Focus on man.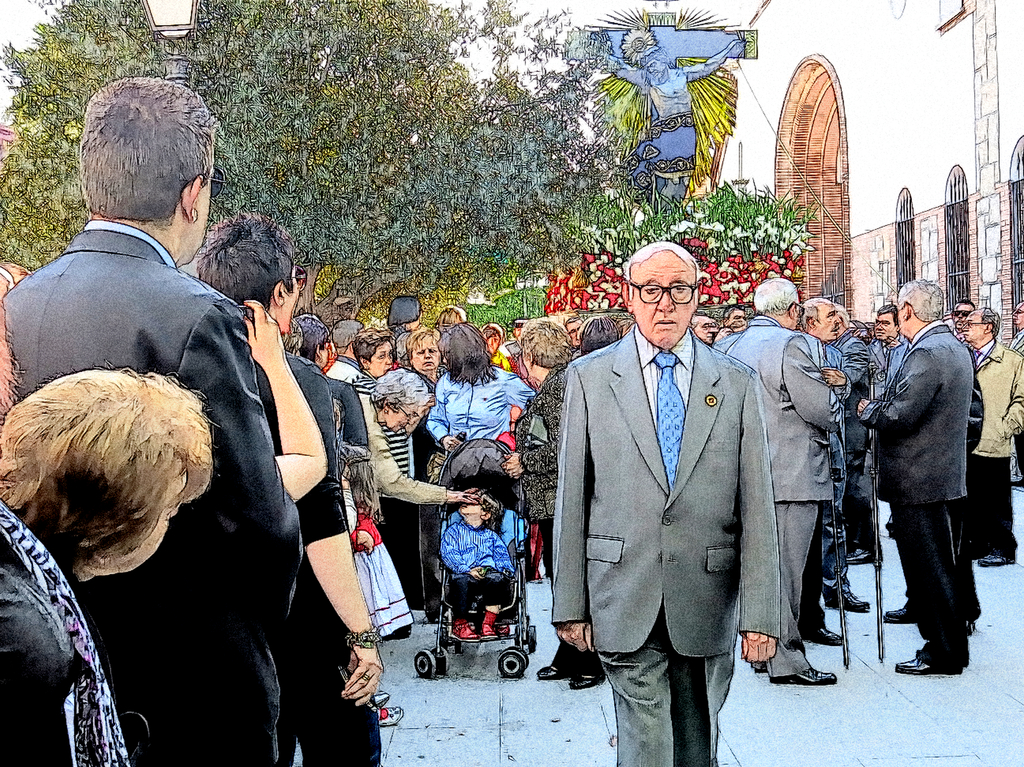
Focused at 799 307 862 618.
